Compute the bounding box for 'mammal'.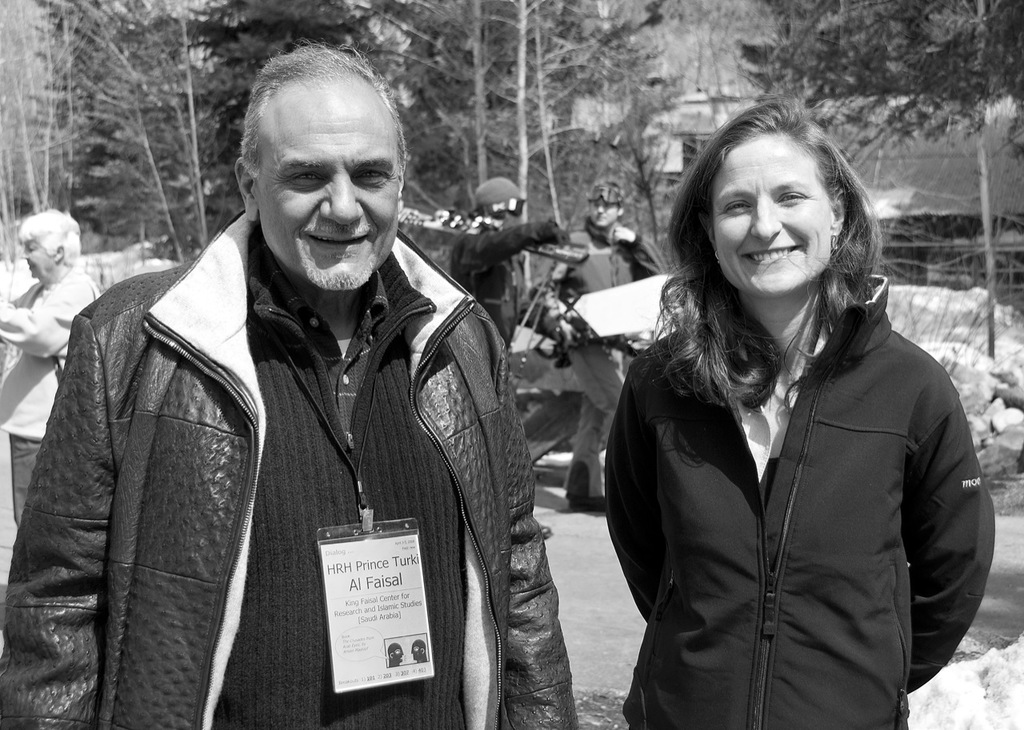
box(555, 177, 673, 513).
